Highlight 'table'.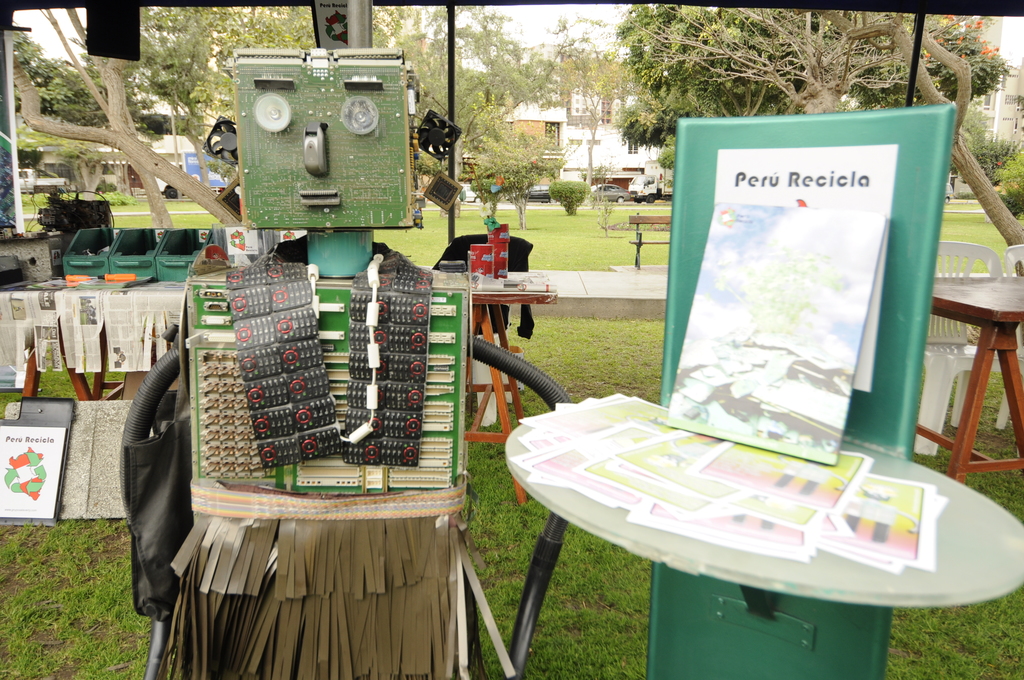
Highlighted region: [x1=932, y1=268, x2=1023, y2=496].
